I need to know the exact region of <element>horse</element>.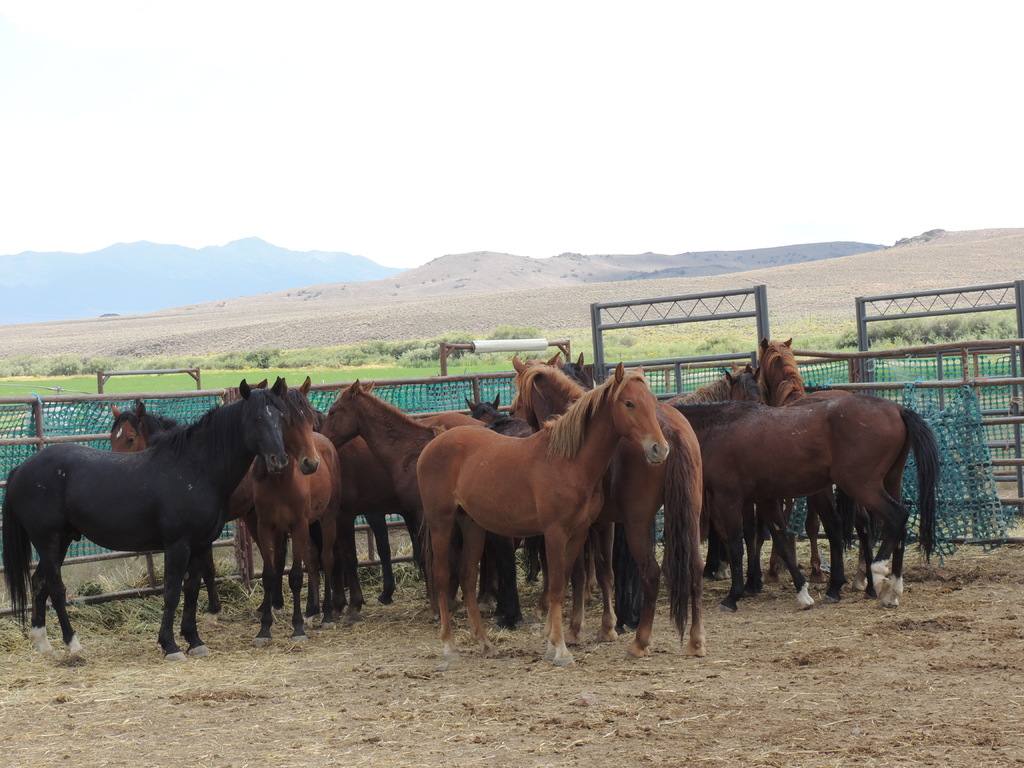
Region: <region>235, 376, 344, 651</region>.
